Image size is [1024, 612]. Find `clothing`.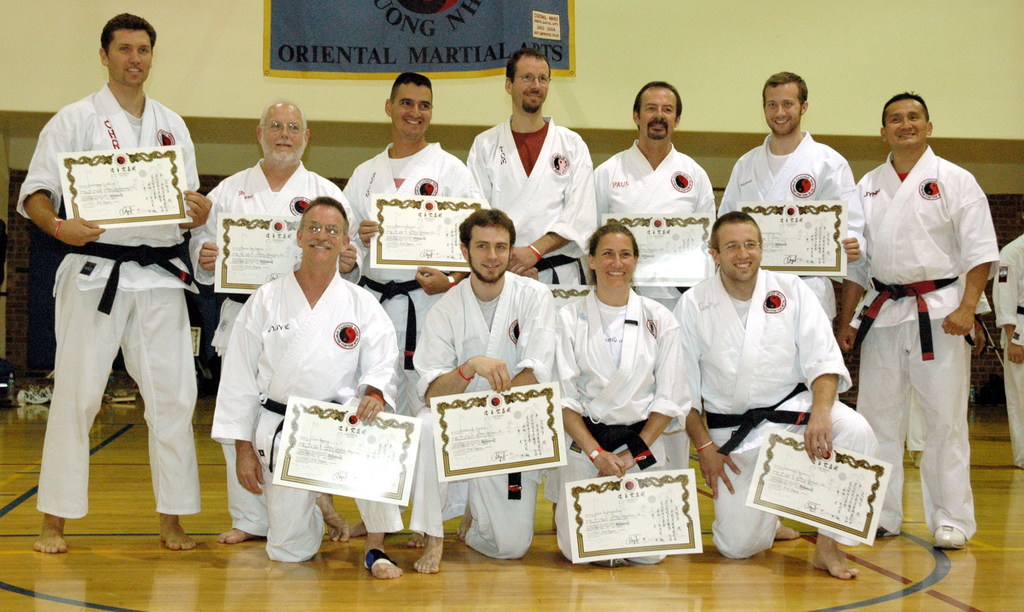
x1=340, y1=141, x2=489, y2=431.
